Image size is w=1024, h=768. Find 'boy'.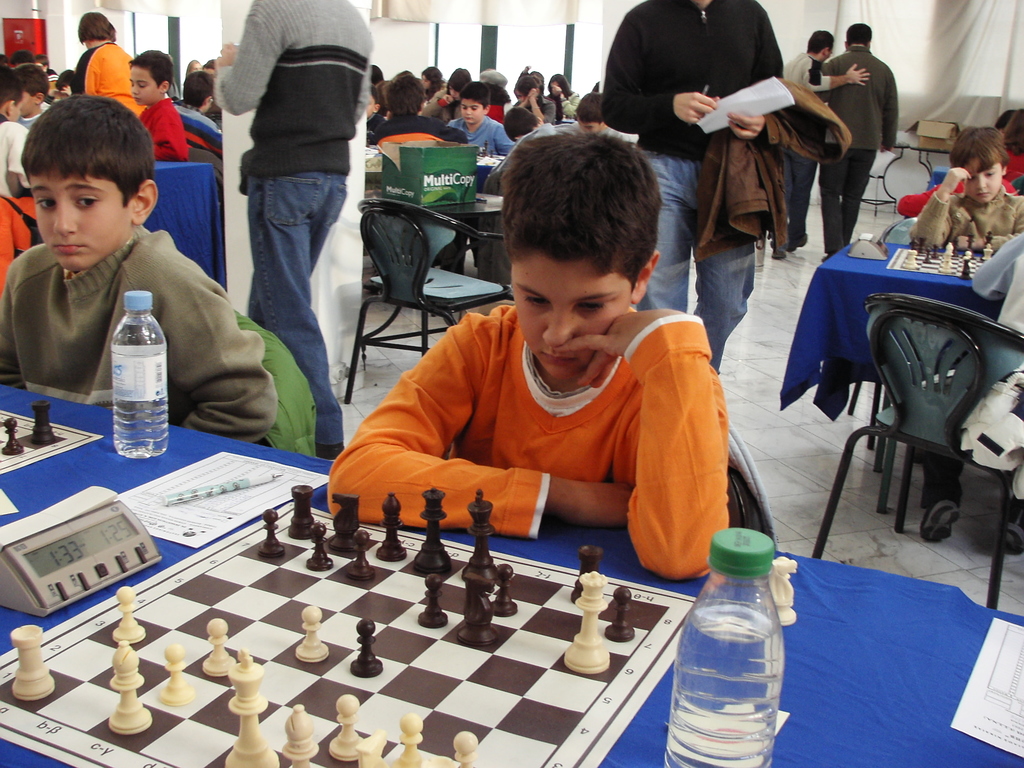
box=[911, 128, 1023, 253].
